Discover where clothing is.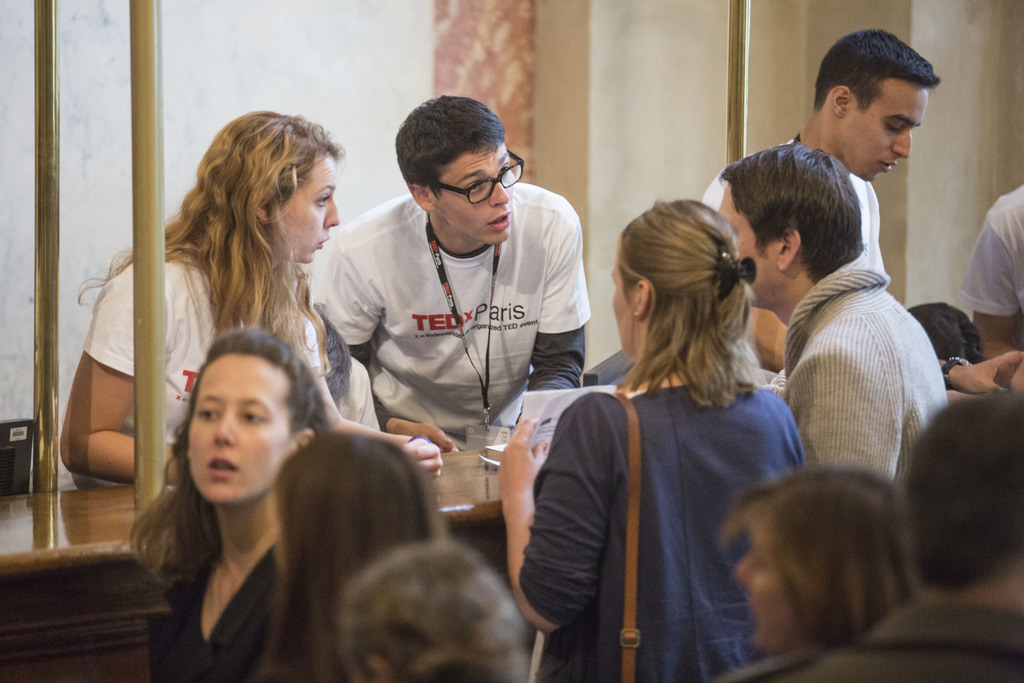
Discovered at [767,256,988,486].
